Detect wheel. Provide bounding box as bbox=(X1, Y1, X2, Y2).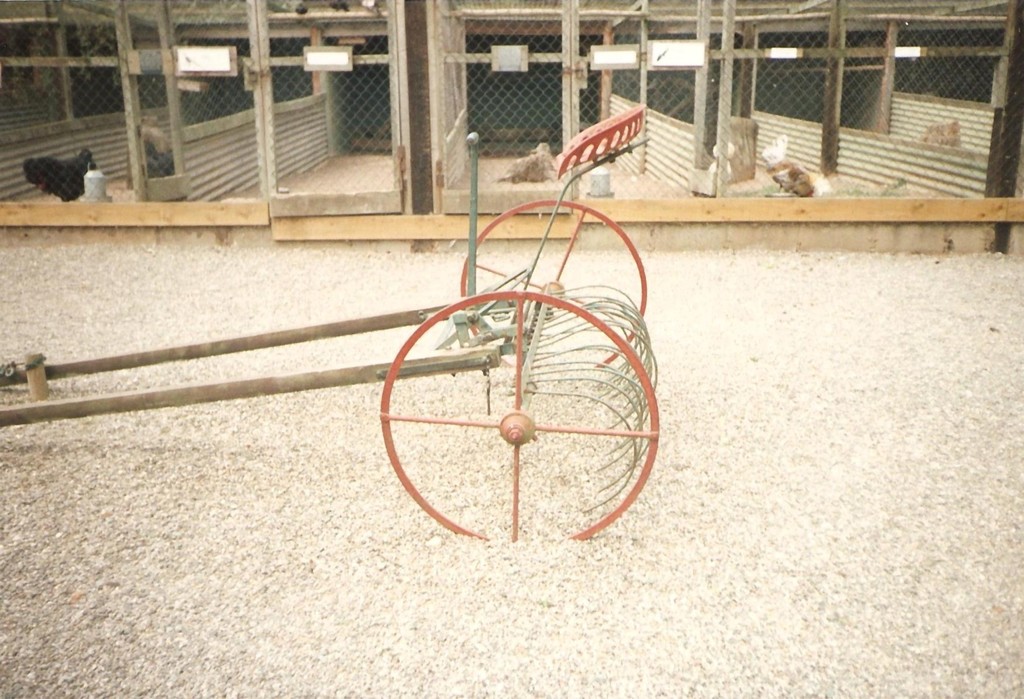
bbox=(378, 284, 667, 547).
